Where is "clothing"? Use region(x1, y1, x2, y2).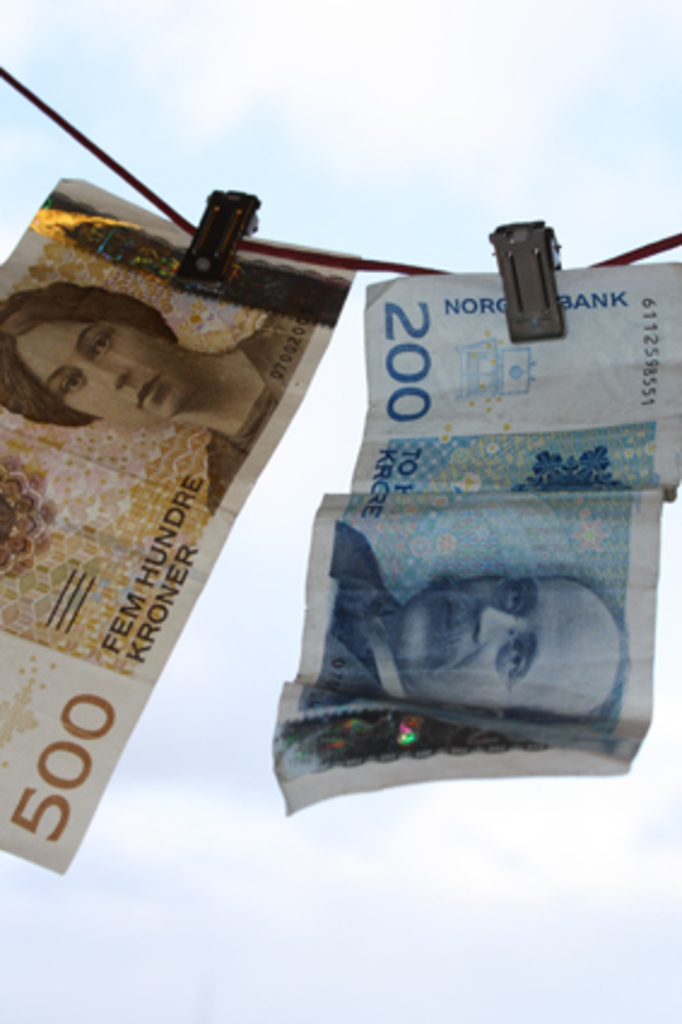
region(202, 311, 323, 513).
